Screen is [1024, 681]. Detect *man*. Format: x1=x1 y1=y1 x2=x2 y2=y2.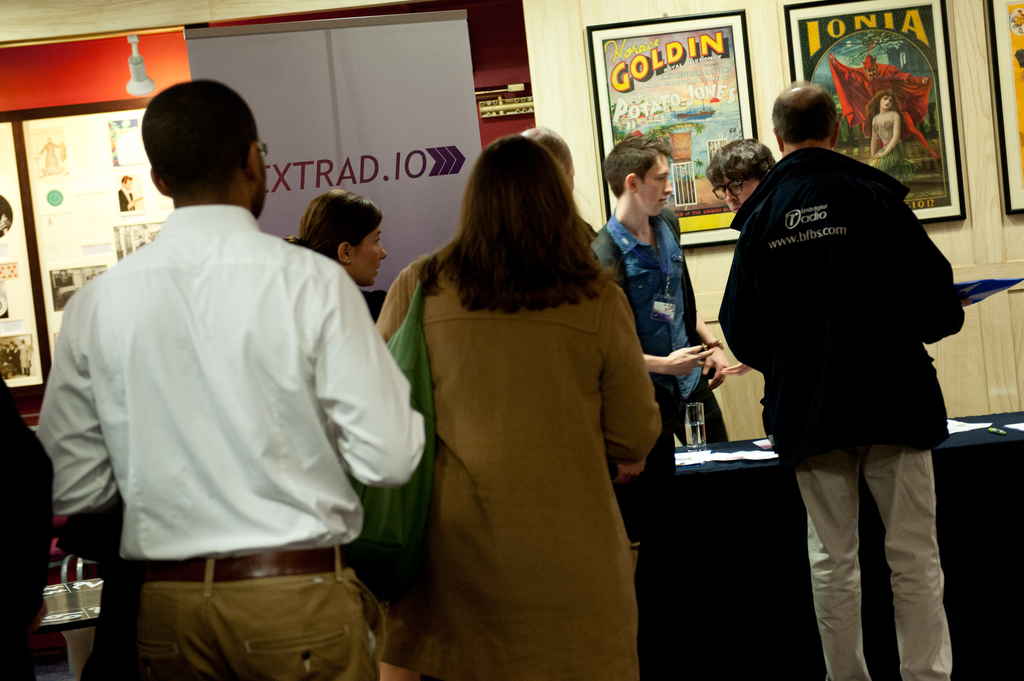
x1=30 y1=72 x2=429 y2=680.
